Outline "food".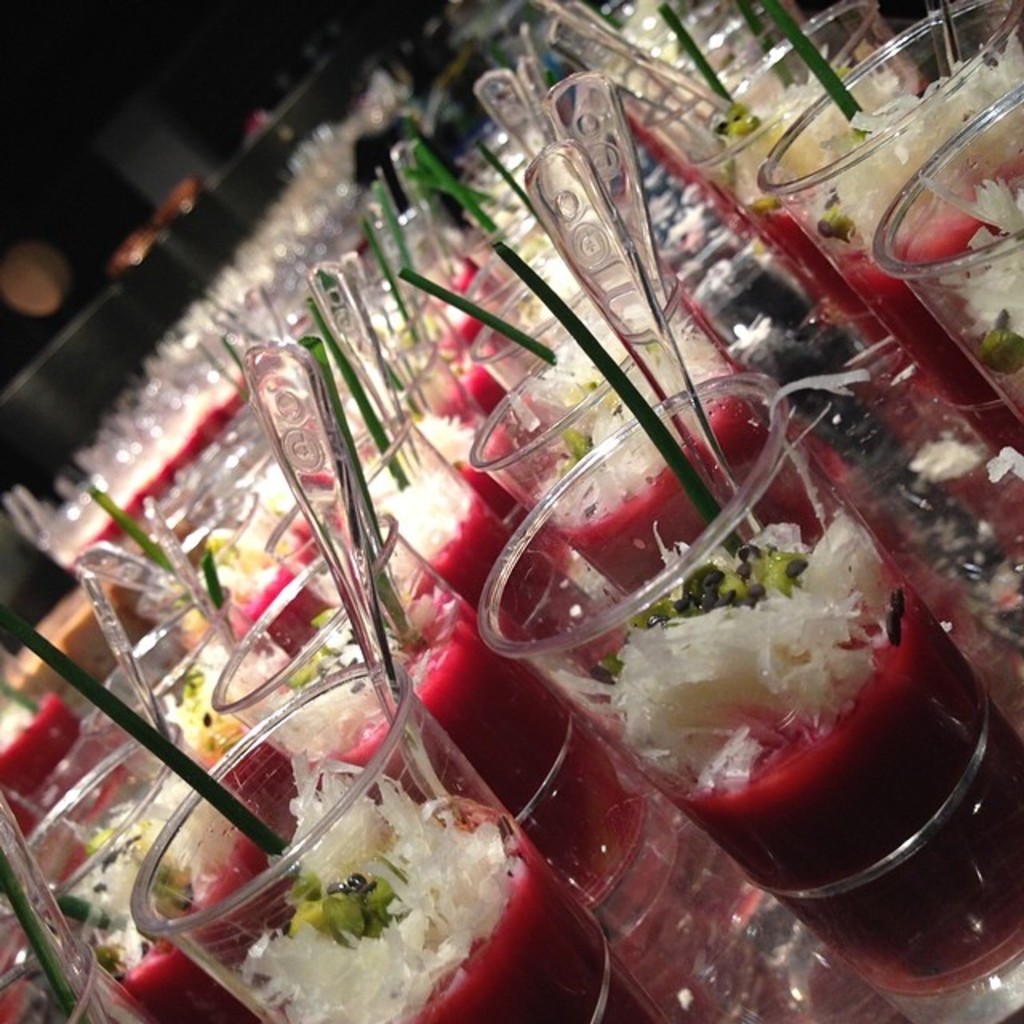
Outline: x1=520, y1=387, x2=1003, y2=936.
